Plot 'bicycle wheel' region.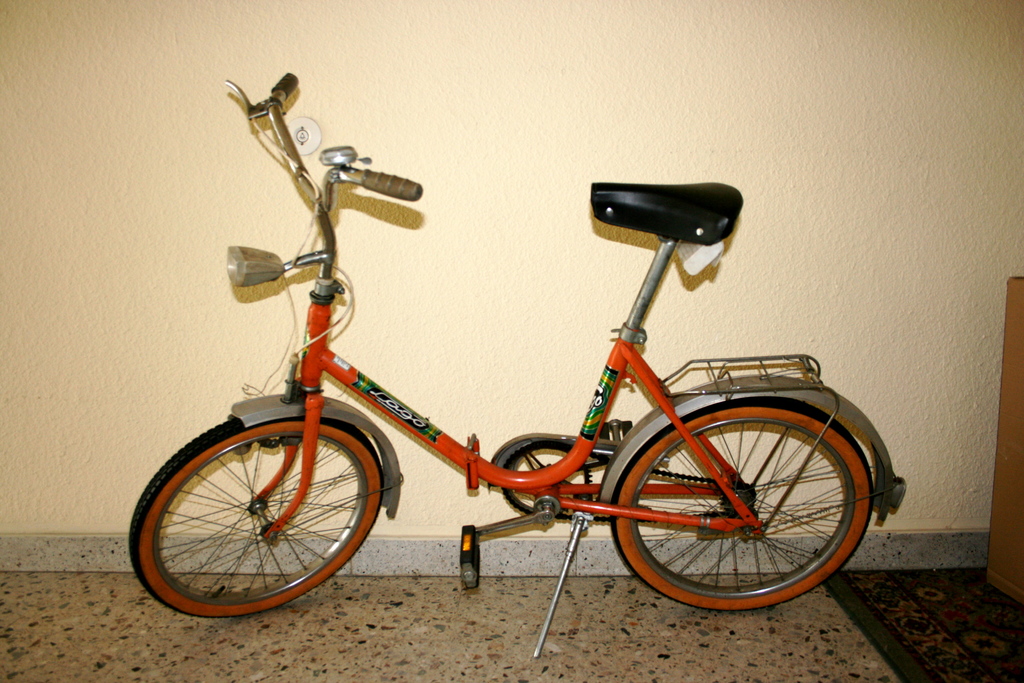
Plotted at 126/399/383/620.
